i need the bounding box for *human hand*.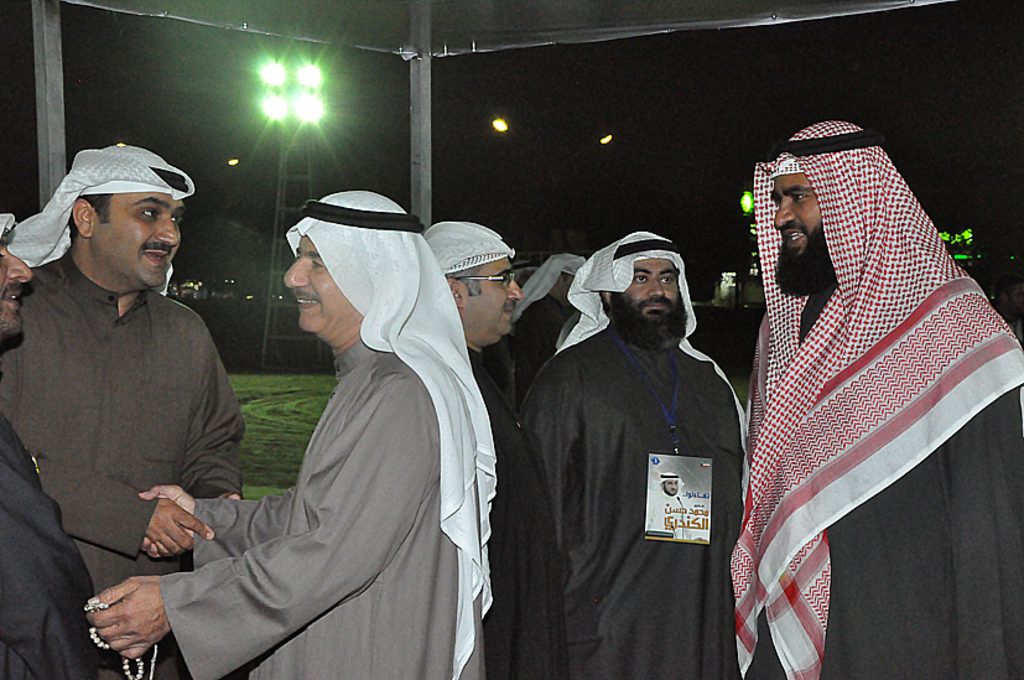
Here it is: region(84, 575, 175, 664).
